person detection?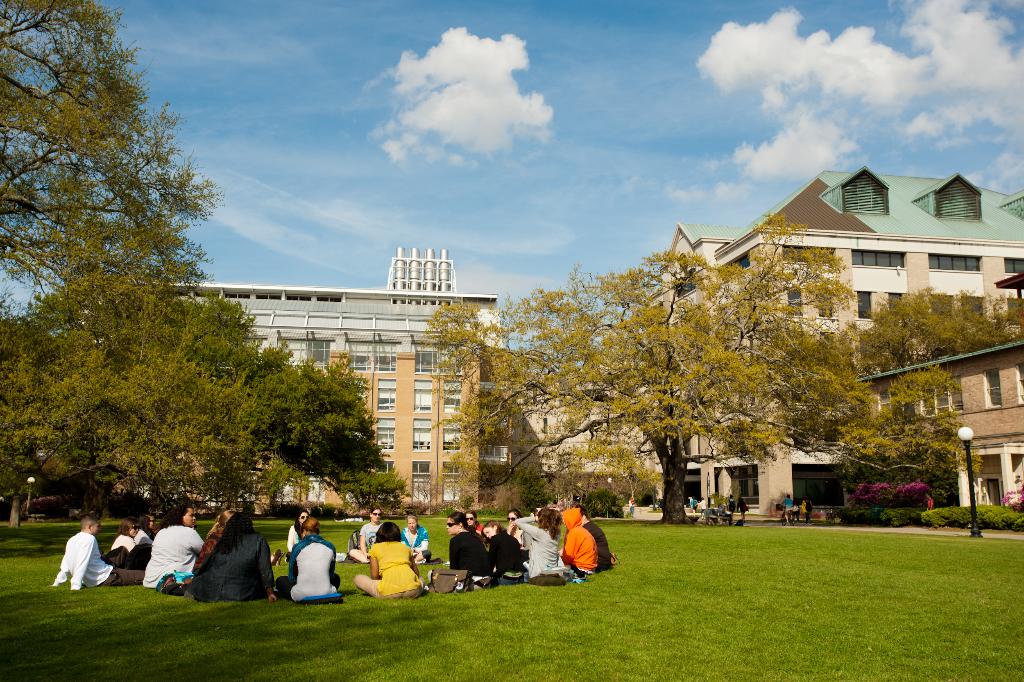
[x1=465, y1=509, x2=488, y2=538]
